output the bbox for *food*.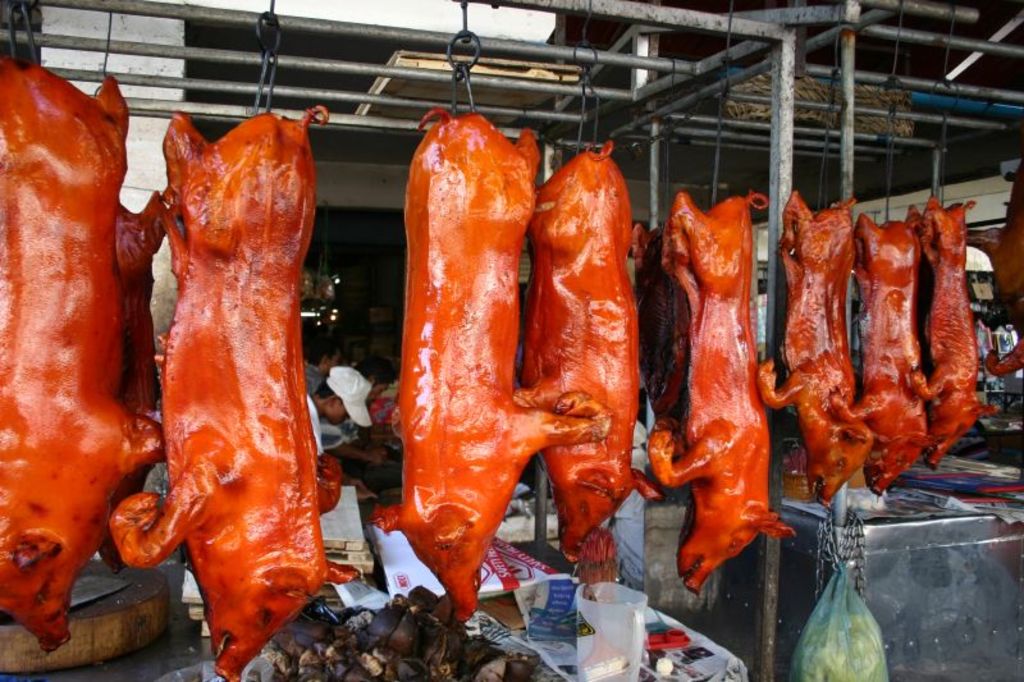
l=374, t=104, r=614, b=626.
